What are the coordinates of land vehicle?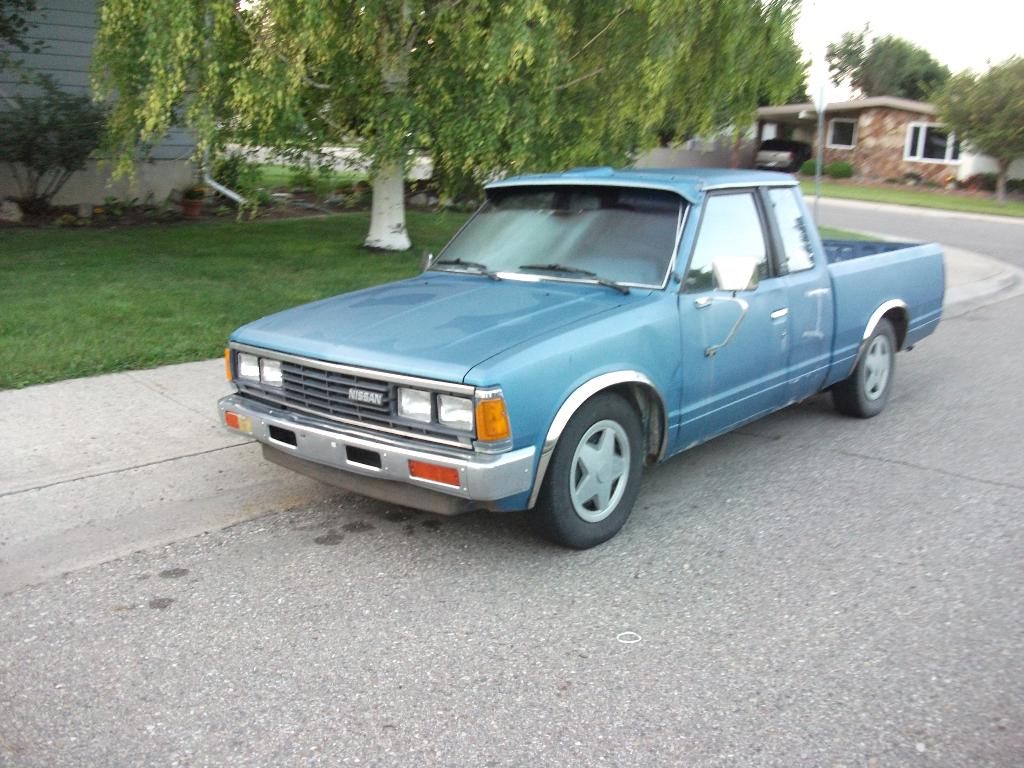
region(752, 136, 813, 176).
